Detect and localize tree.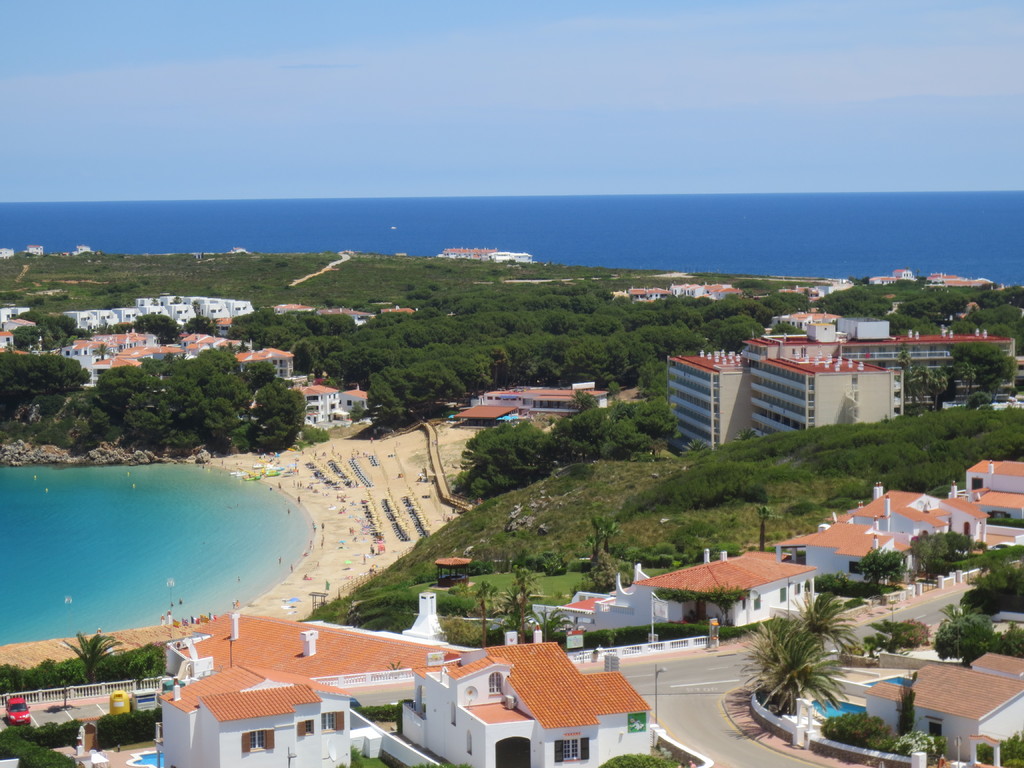
Localized at box(753, 502, 776, 549).
